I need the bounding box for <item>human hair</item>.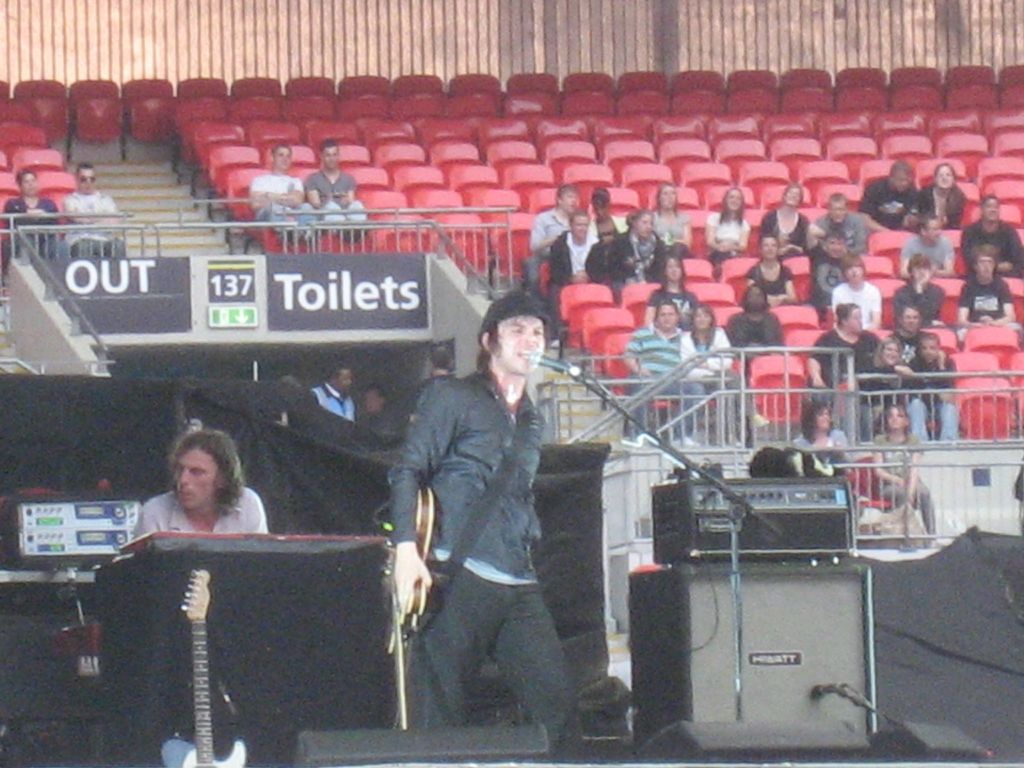
Here it is: x1=324 y1=363 x2=356 y2=384.
